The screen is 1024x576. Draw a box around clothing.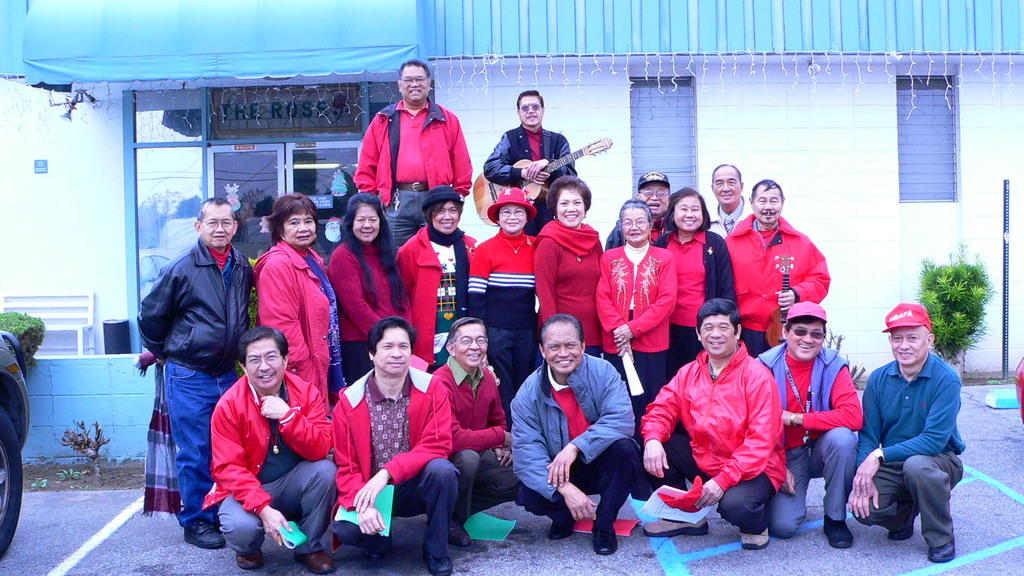
{"x1": 396, "y1": 226, "x2": 477, "y2": 371}.
